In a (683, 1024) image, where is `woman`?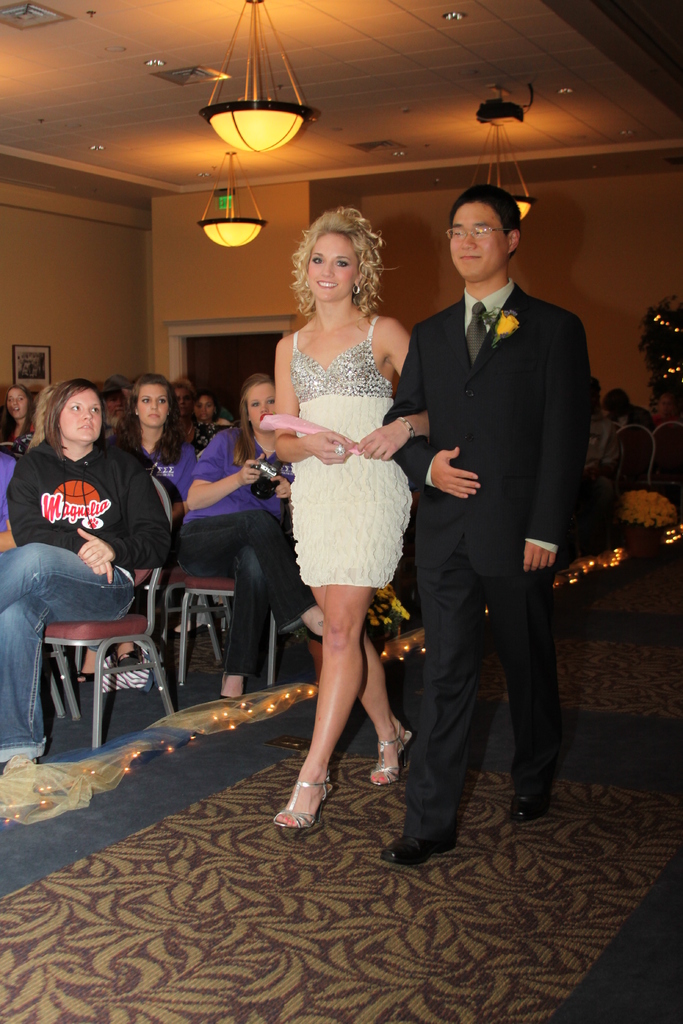
BBox(173, 378, 217, 462).
